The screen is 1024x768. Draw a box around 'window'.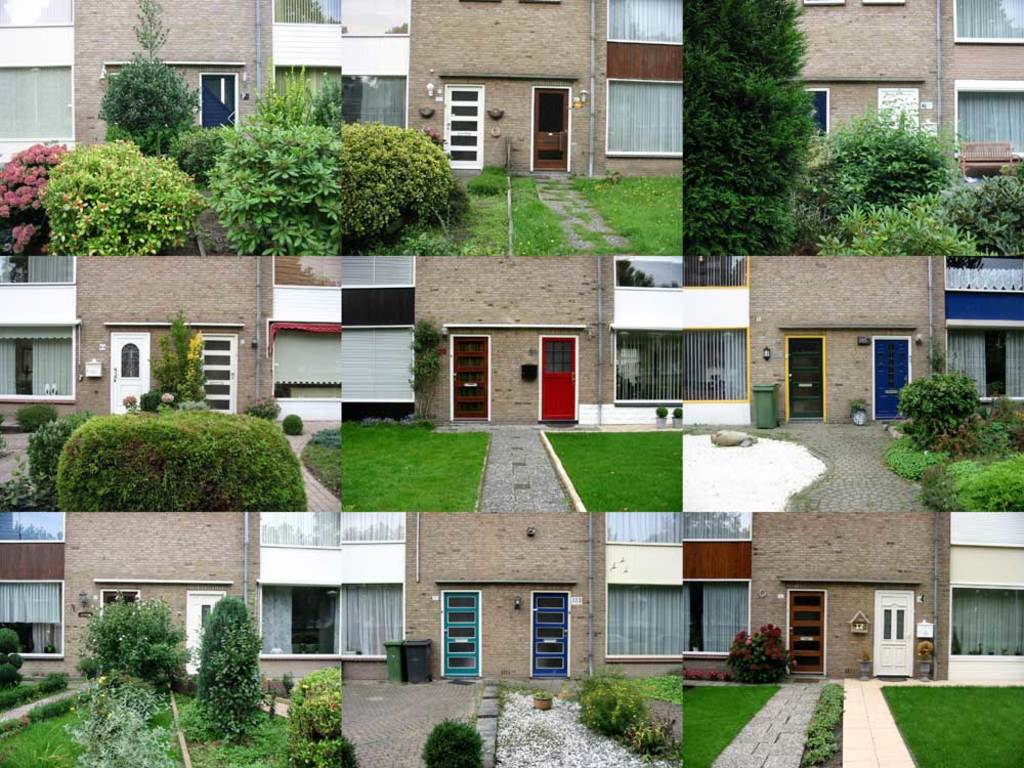
BBox(0, 250, 74, 287).
